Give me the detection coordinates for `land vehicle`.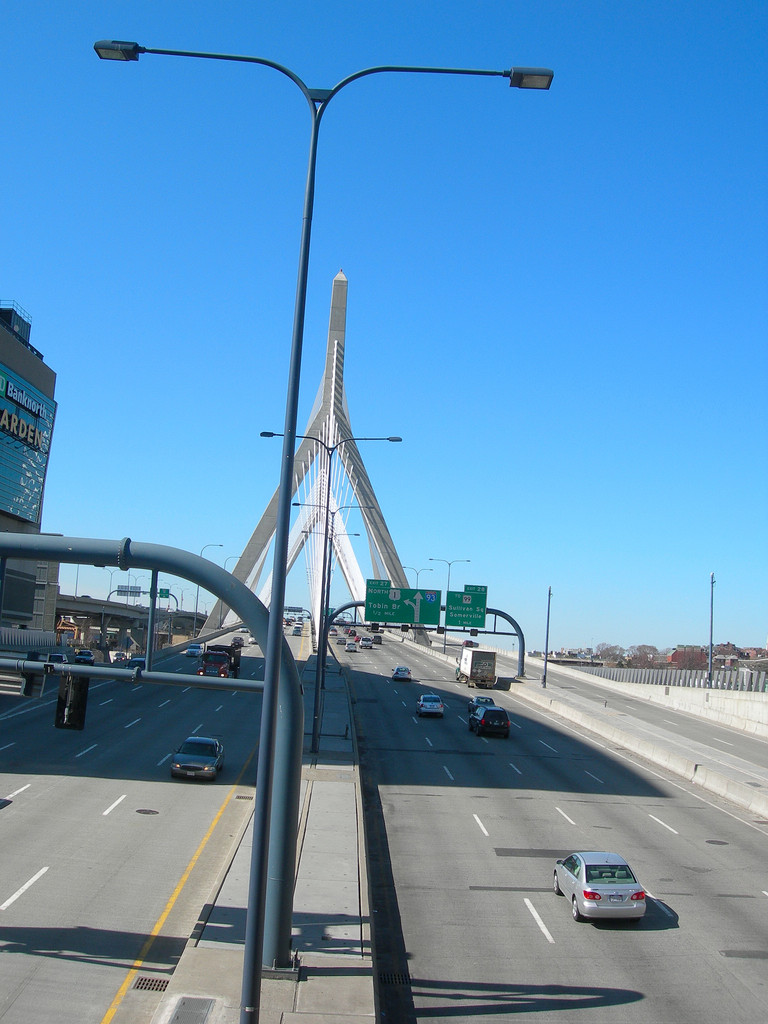
detection(247, 632, 259, 645).
